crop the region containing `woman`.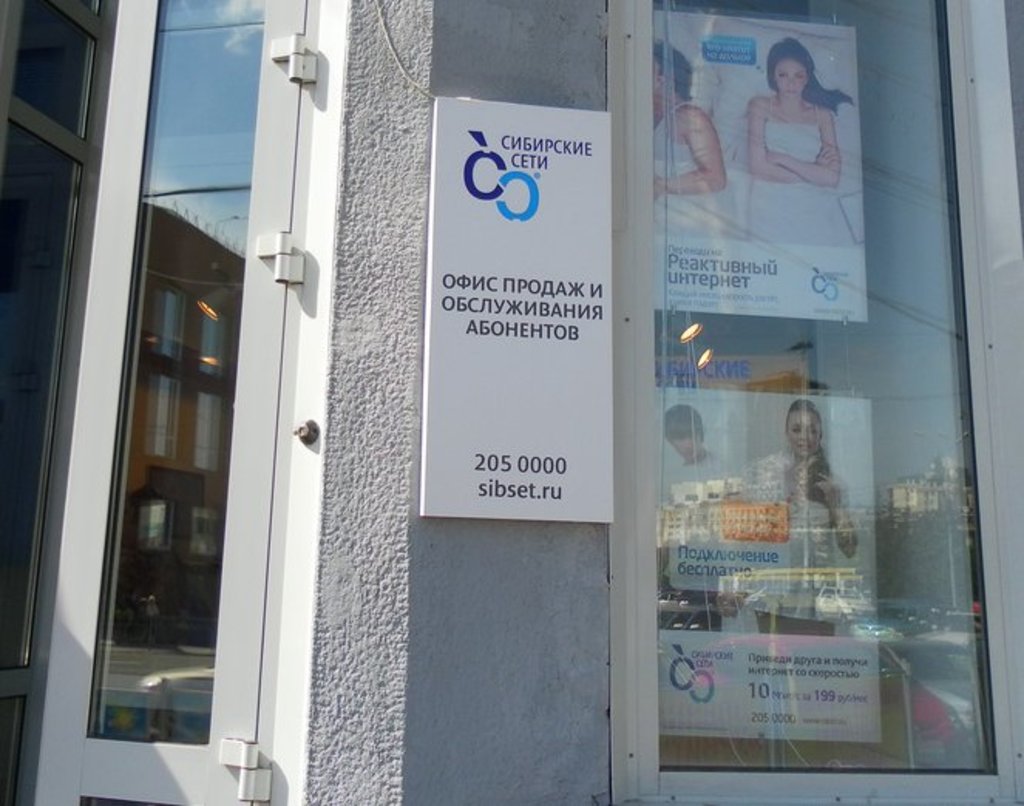
Crop region: [760,400,856,635].
